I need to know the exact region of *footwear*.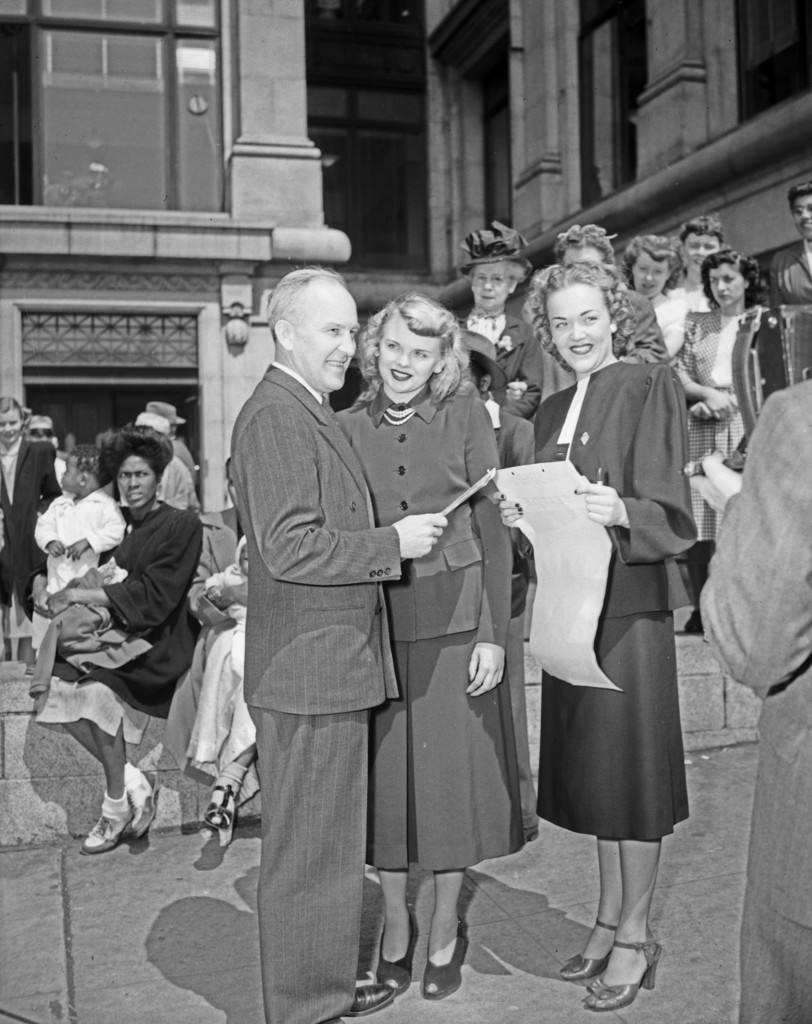
Region: region(122, 771, 164, 843).
